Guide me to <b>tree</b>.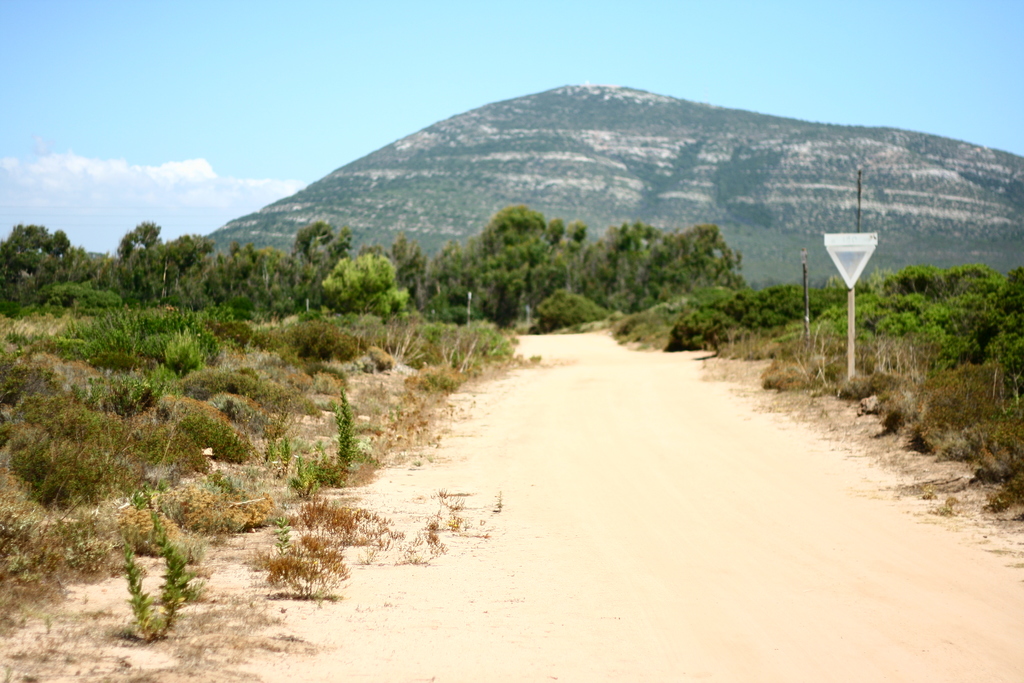
Guidance: box=[919, 260, 1010, 377].
